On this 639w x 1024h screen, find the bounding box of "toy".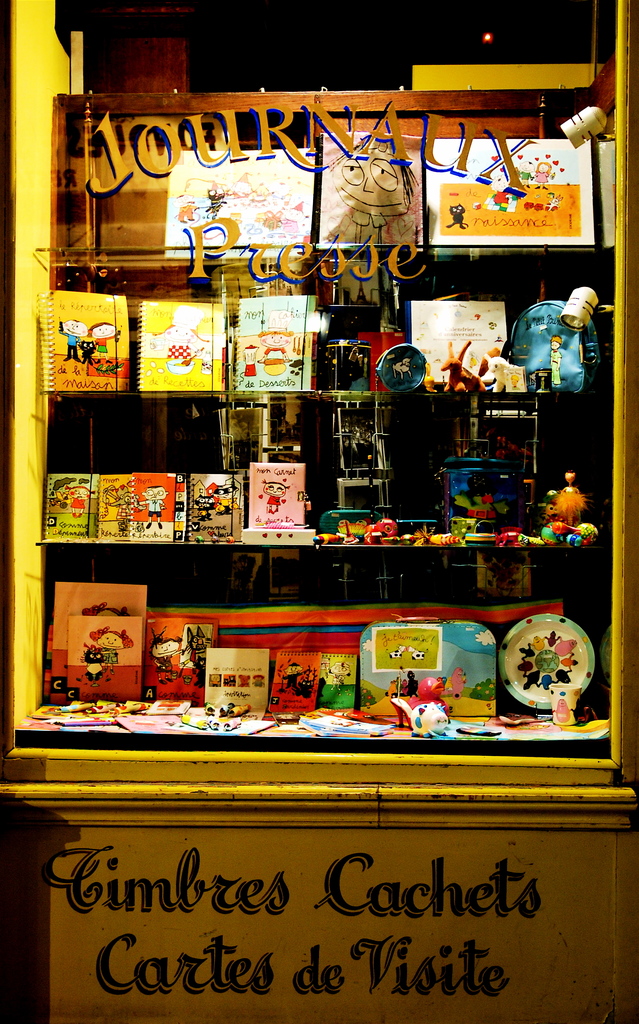
Bounding box: Rect(463, 518, 498, 544).
